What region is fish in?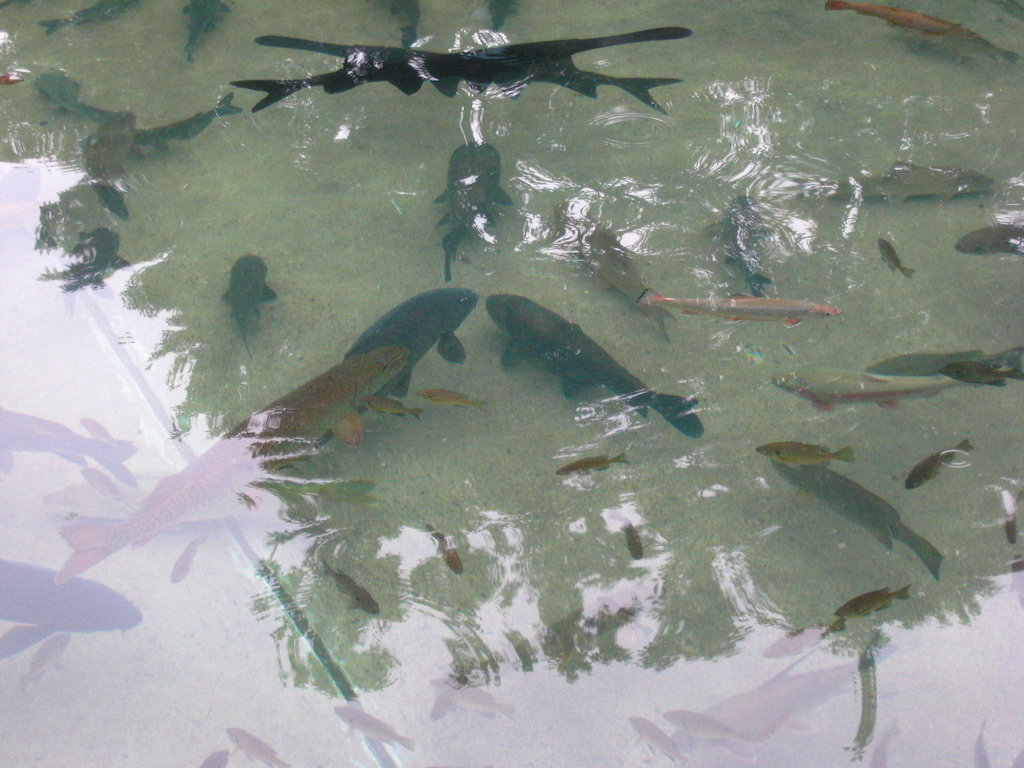
(559, 455, 630, 479).
